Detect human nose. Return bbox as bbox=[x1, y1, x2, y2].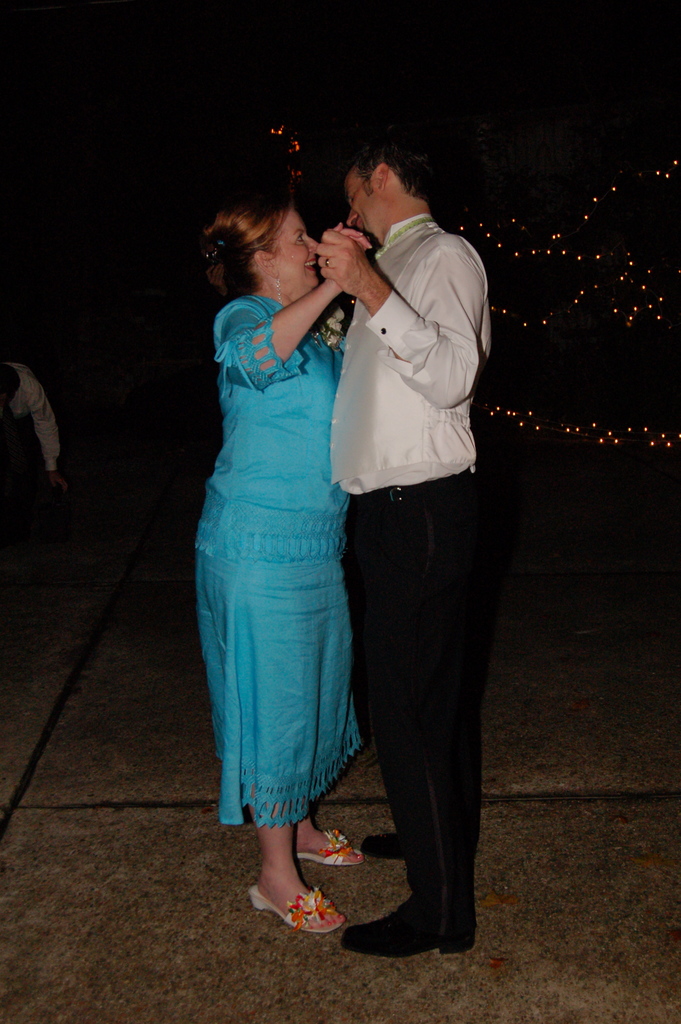
bbox=[308, 237, 320, 257].
